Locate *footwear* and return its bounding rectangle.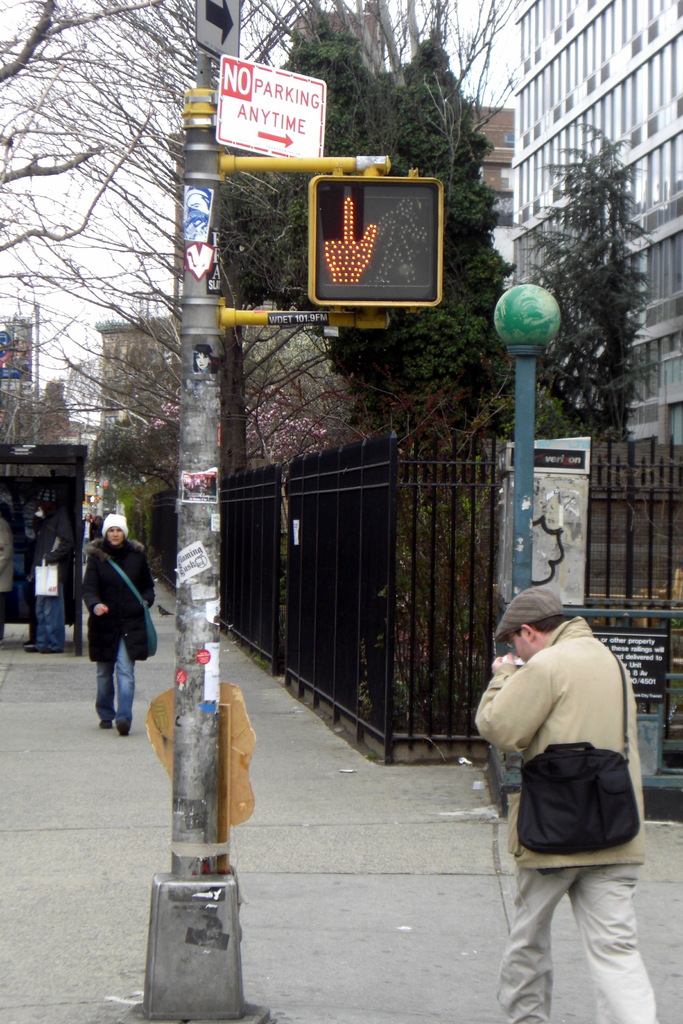
(108, 720, 129, 743).
